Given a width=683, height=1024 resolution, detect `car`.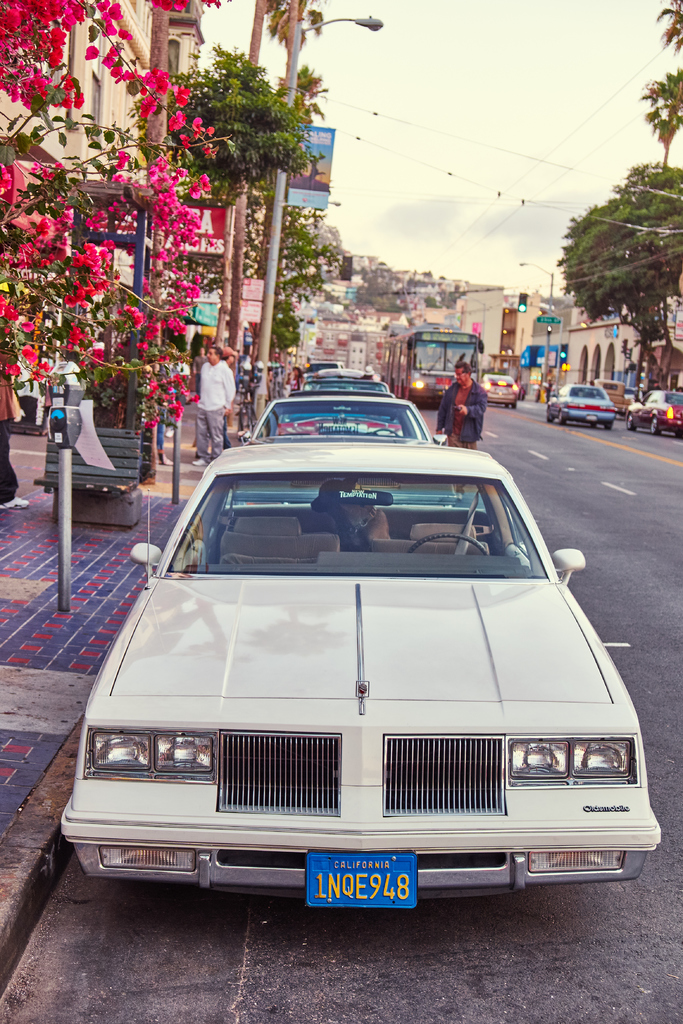
region(479, 375, 520, 406).
